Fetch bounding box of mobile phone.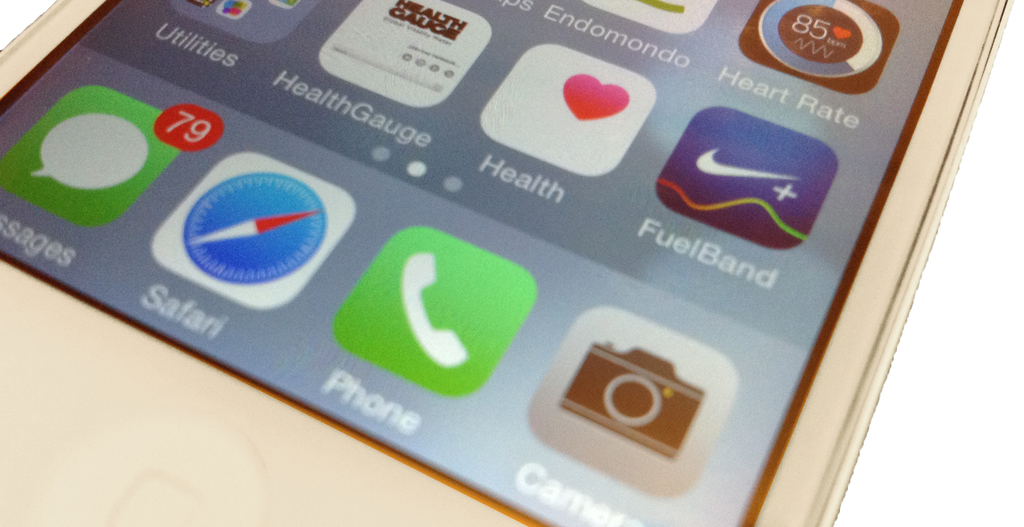
Bbox: <region>1, 5, 1020, 526</region>.
